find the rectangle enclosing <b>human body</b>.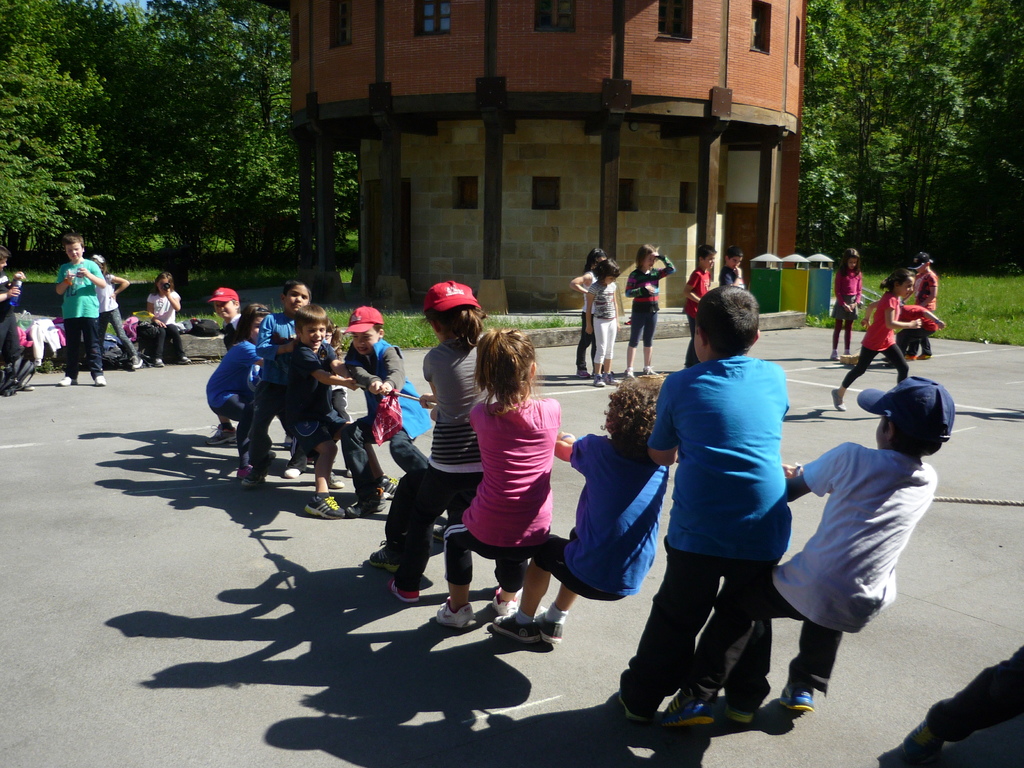
(left=140, top=287, right=192, bottom=369).
